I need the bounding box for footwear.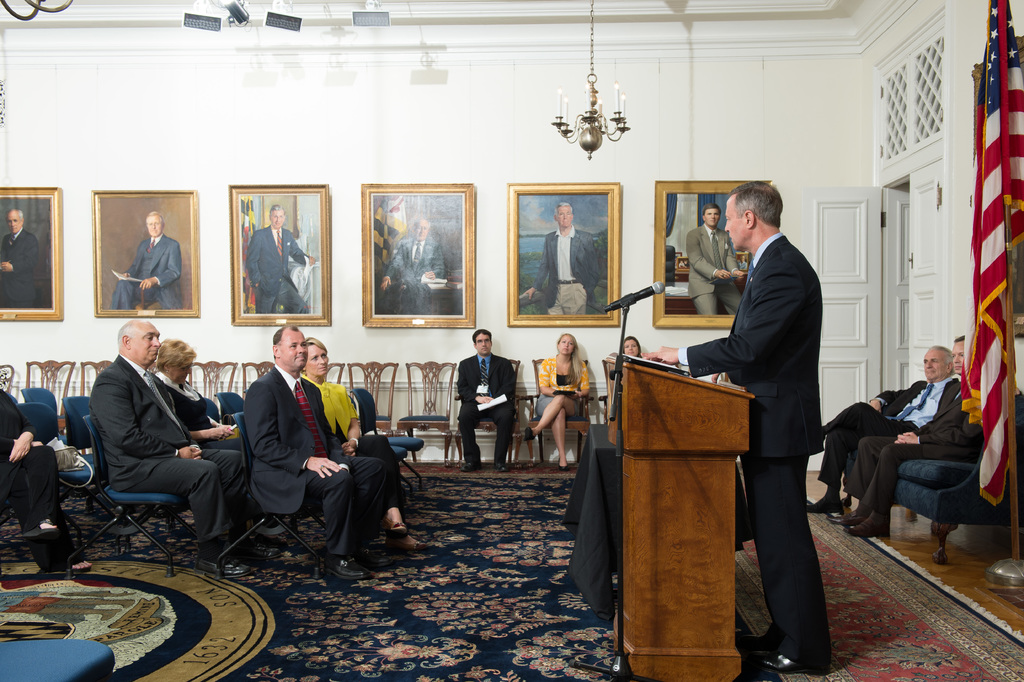
Here it is: select_region(520, 429, 527, 445).
